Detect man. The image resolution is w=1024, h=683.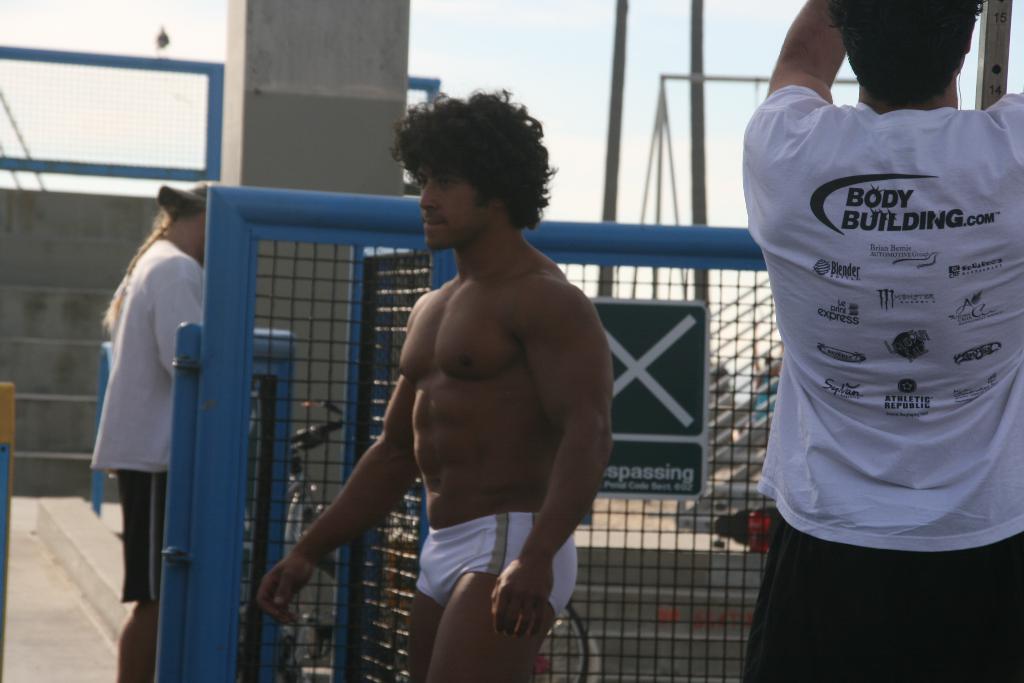
(x1=287, y1=111, x2=616, y2=672).
